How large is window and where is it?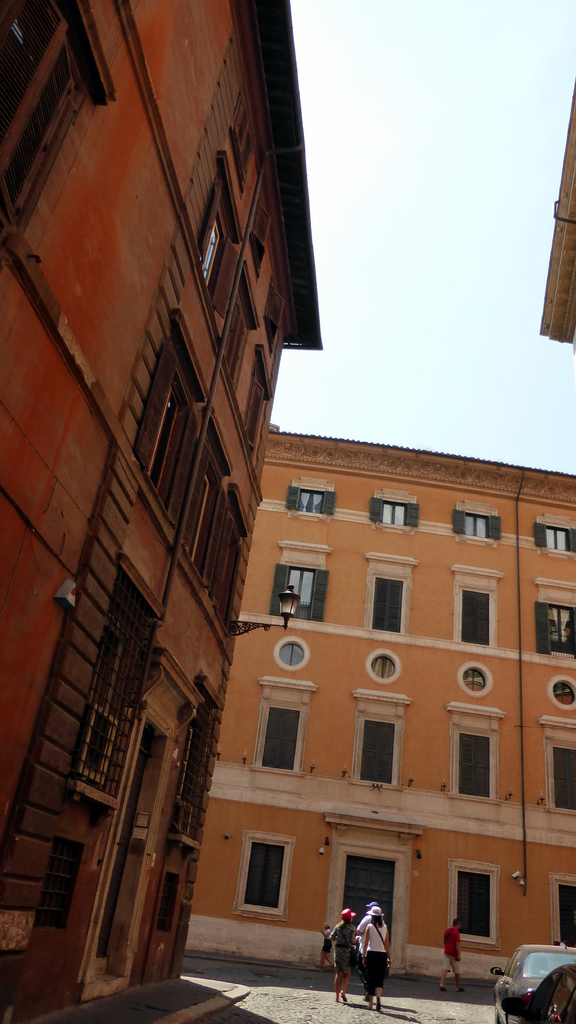
Bounding box: crop(384, 509, 409, 524).
